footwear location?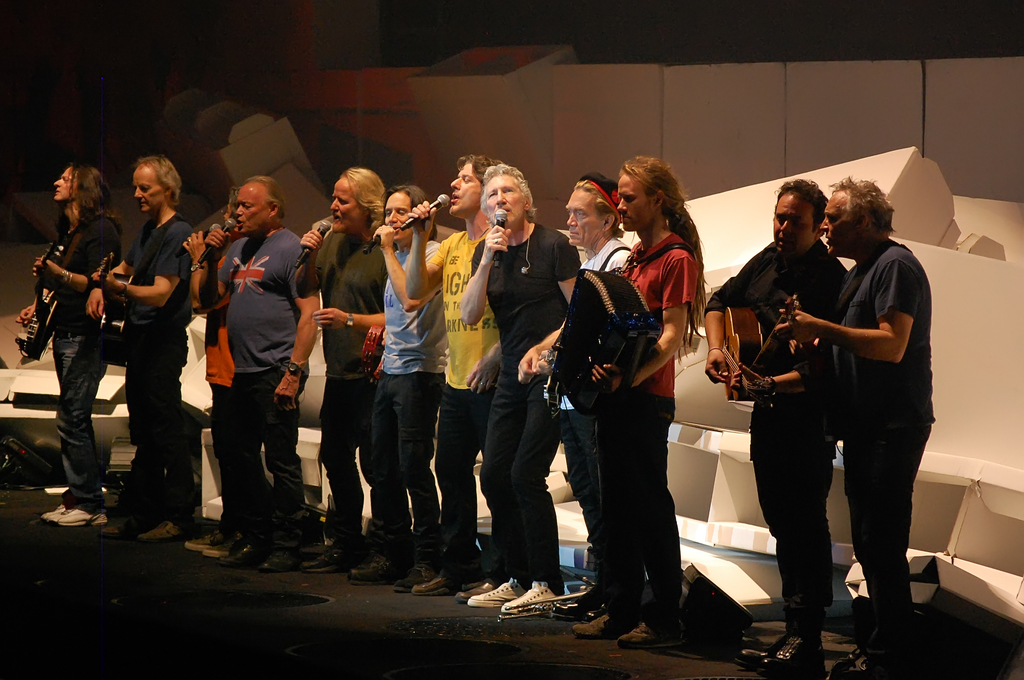
{"x1": 134, "y1": 520, "x2": 182, "y2": 540}
